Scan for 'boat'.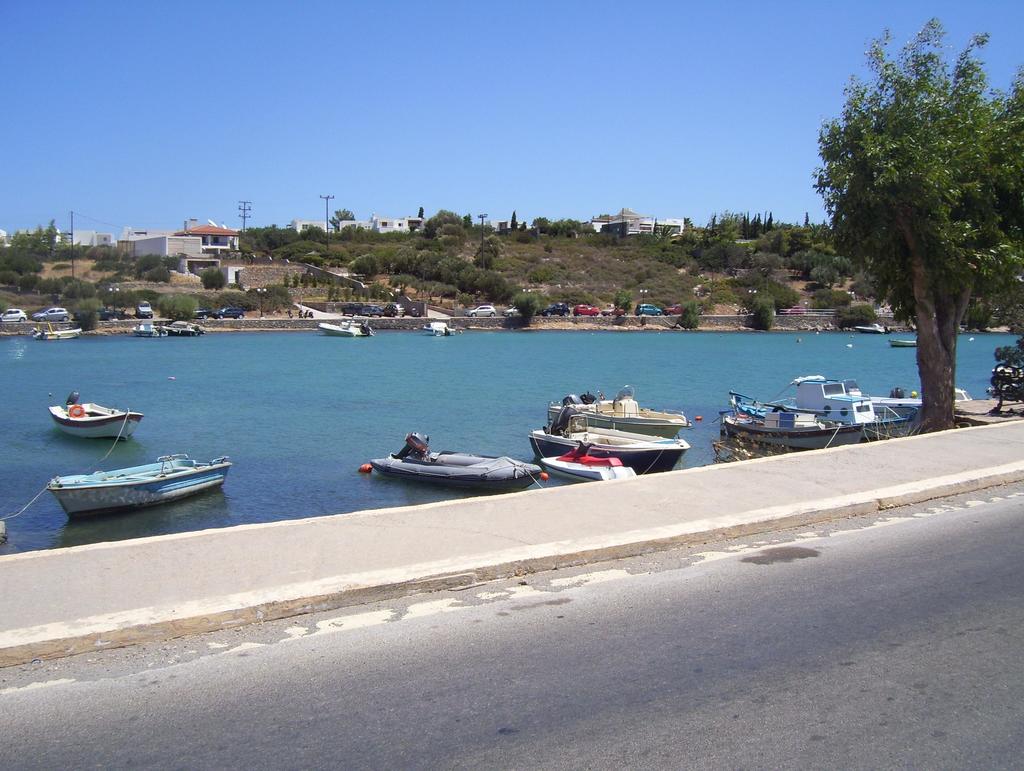
Scan result: 718,393,839,453.
